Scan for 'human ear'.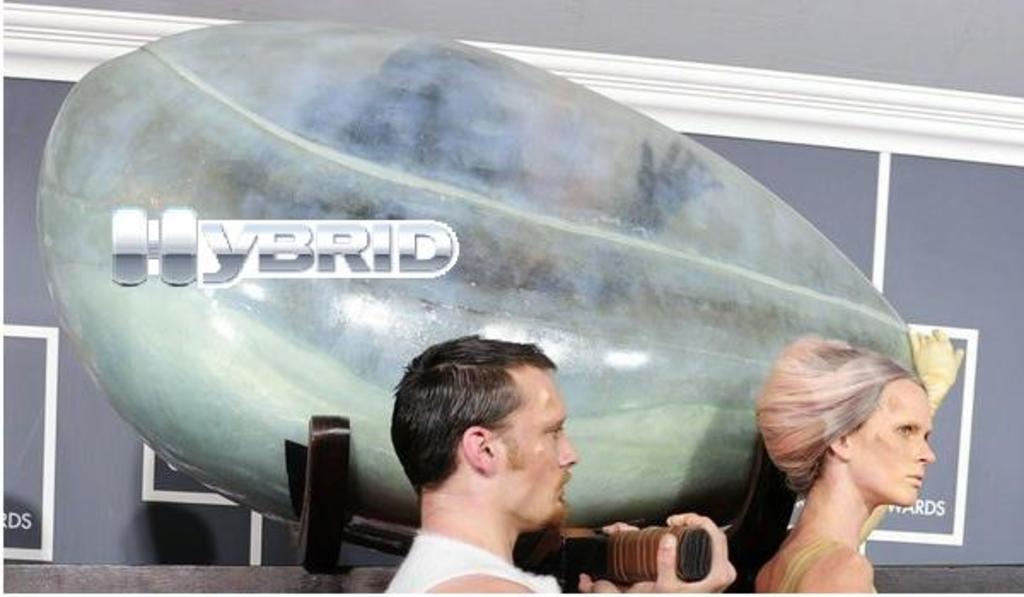
Scan result: detection(831, 438, 852, 459).
